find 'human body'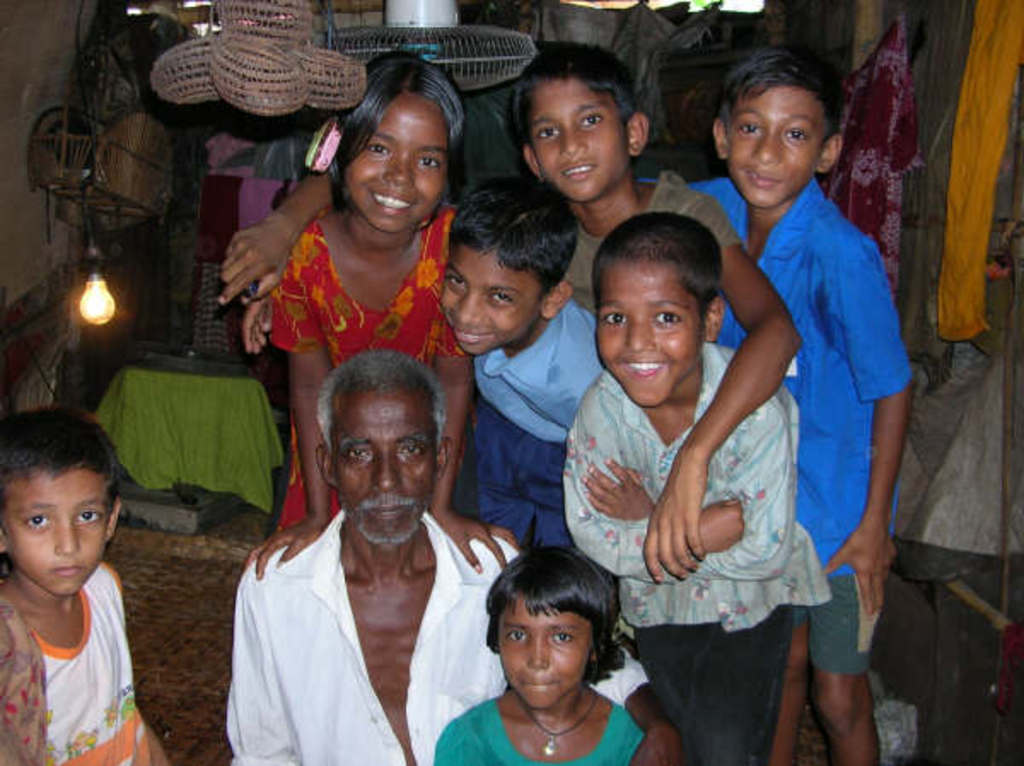
crop(433, 162, 608, 549)
